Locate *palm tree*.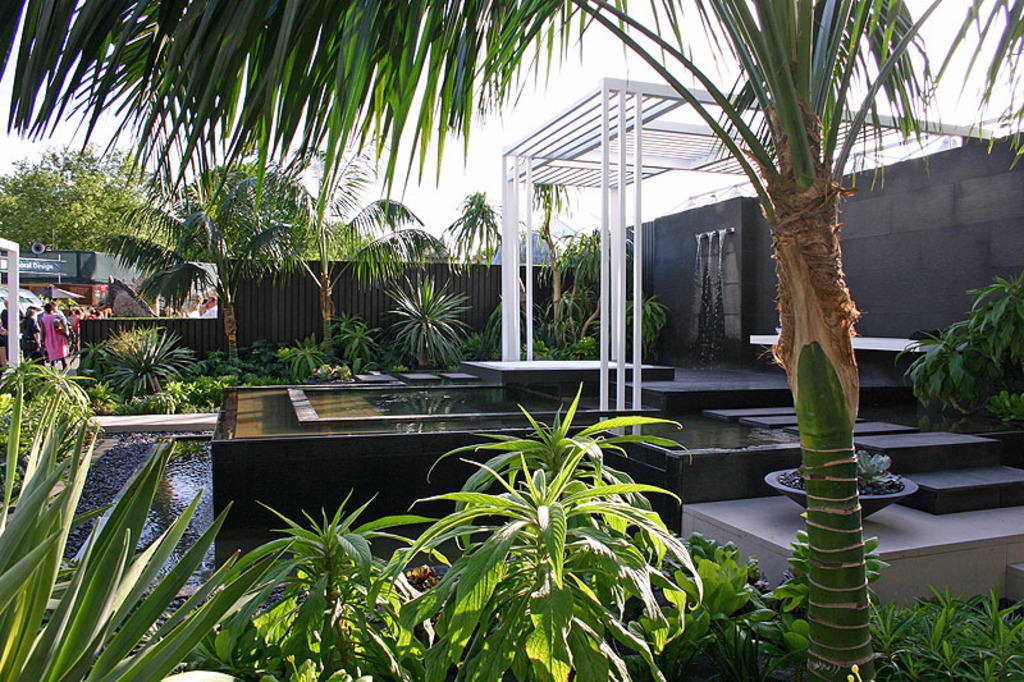
Bounding box: rect(142, 148, 303, 363).
